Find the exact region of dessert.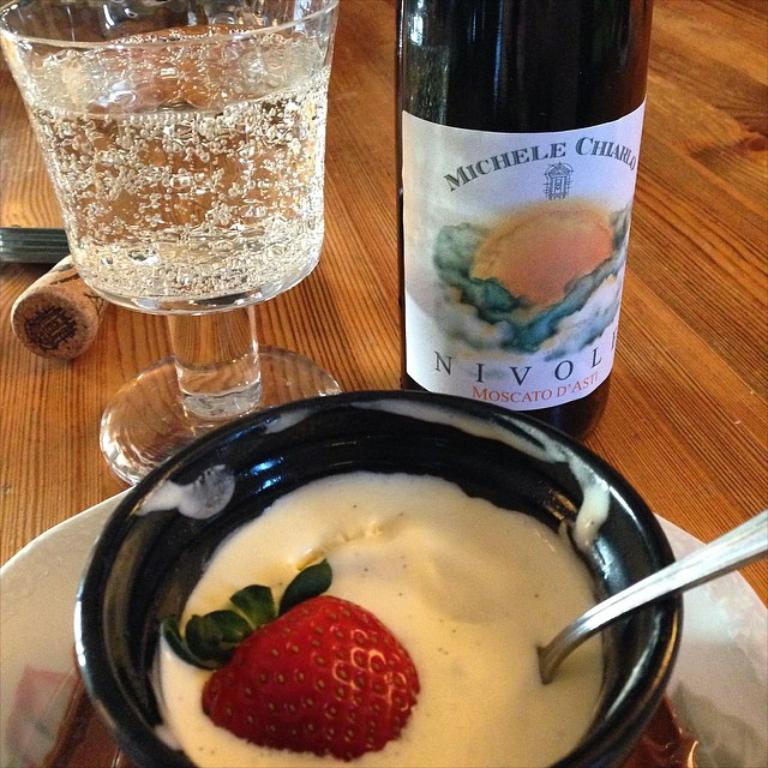
Exact region: box=[151, 468, 607, 767].
